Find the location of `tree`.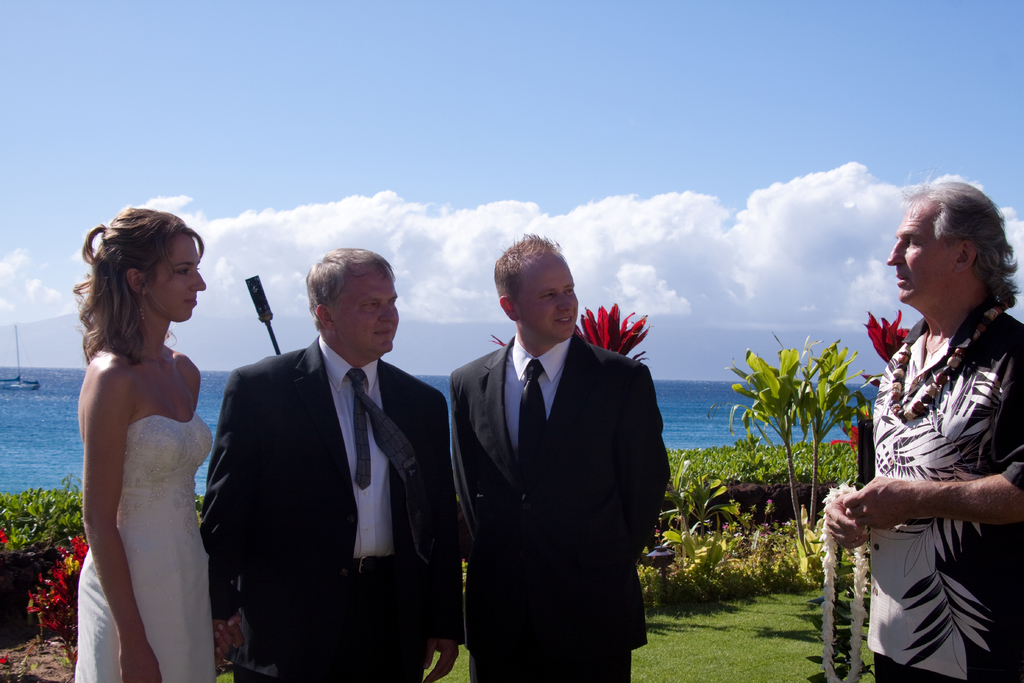
Location: detection(730, 316, 879, 502).
